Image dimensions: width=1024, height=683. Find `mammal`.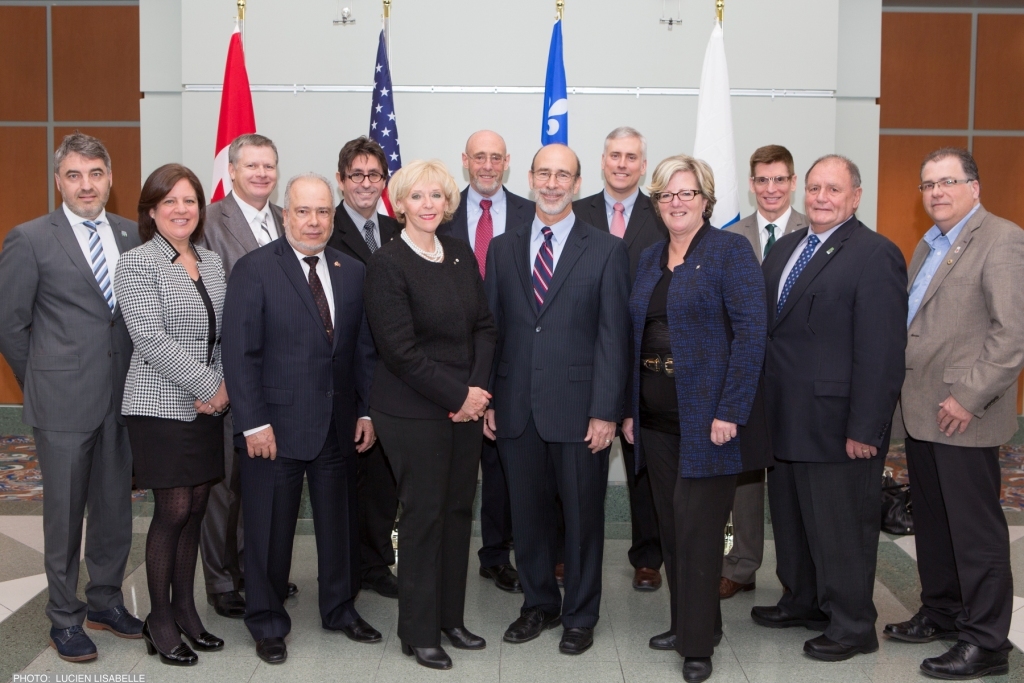
pyautogui.locateOnScreen(902, 139, 1023, 682).
